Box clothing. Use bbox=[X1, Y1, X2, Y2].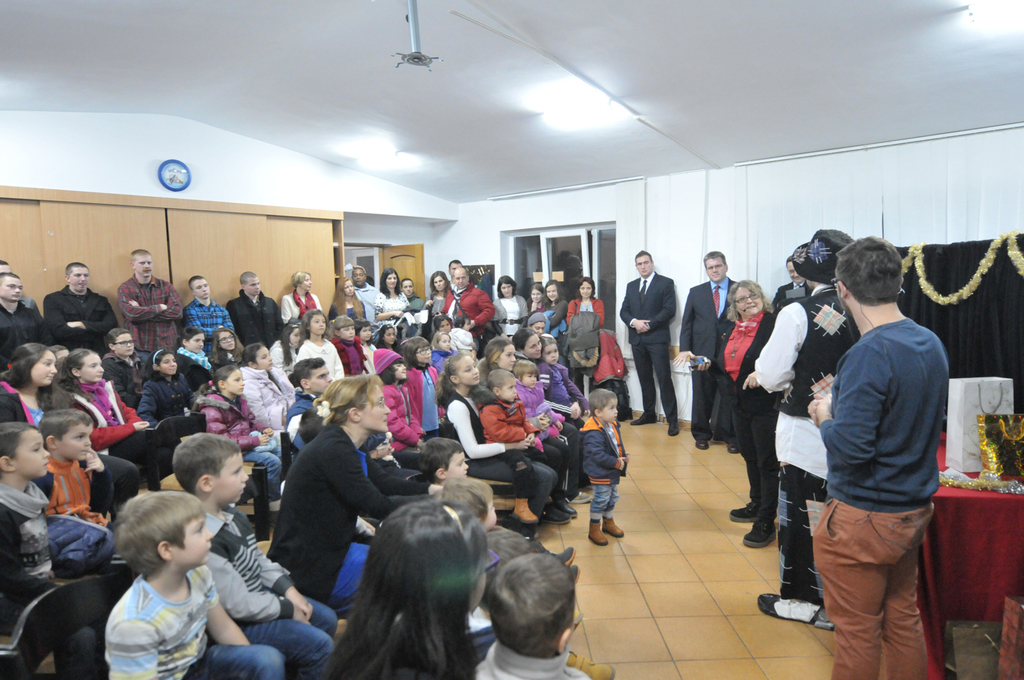
bbox=[55, 377, 157, 448].
